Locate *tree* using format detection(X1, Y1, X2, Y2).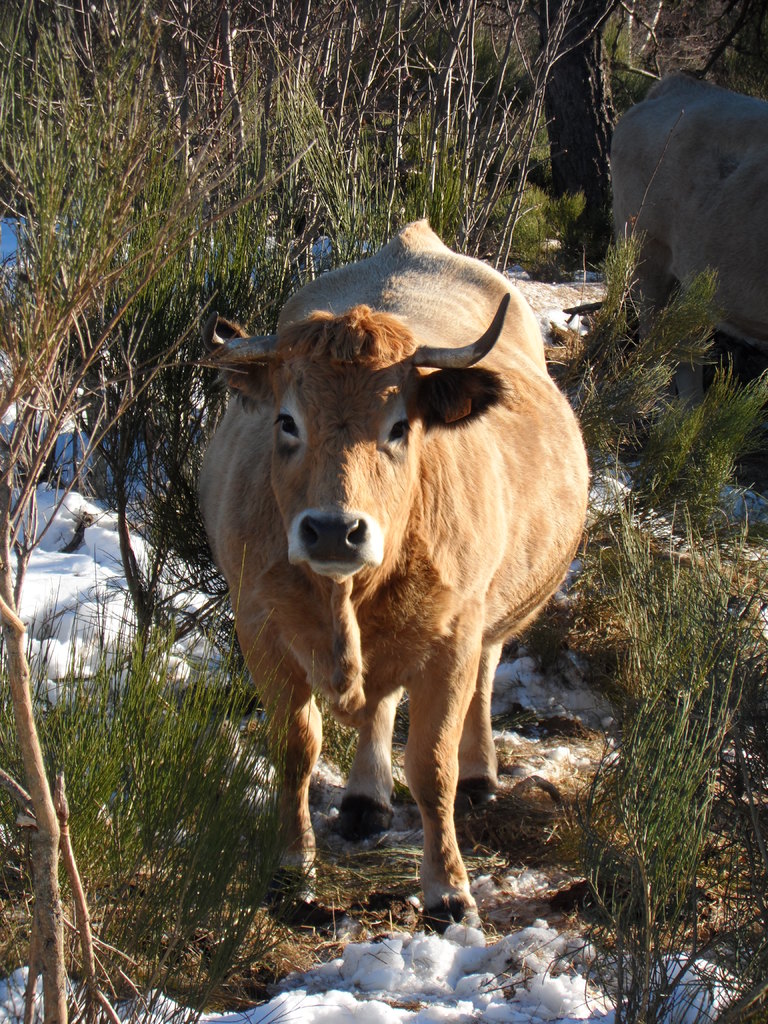
detection(481, 0, 623, 258).
